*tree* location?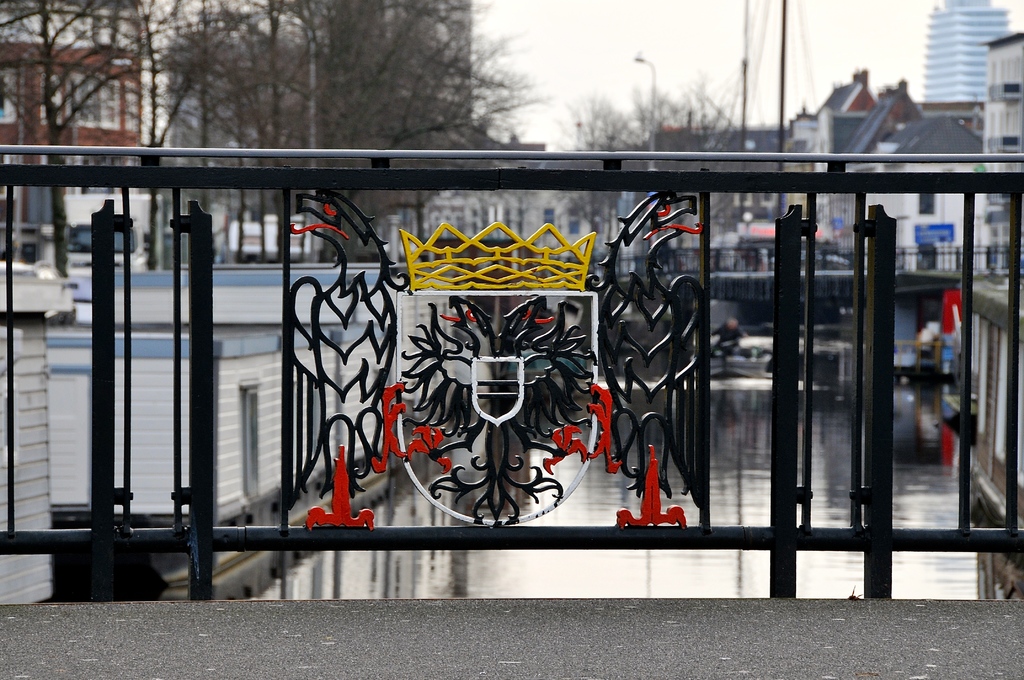
BBox(558, 77, 755, 232)
